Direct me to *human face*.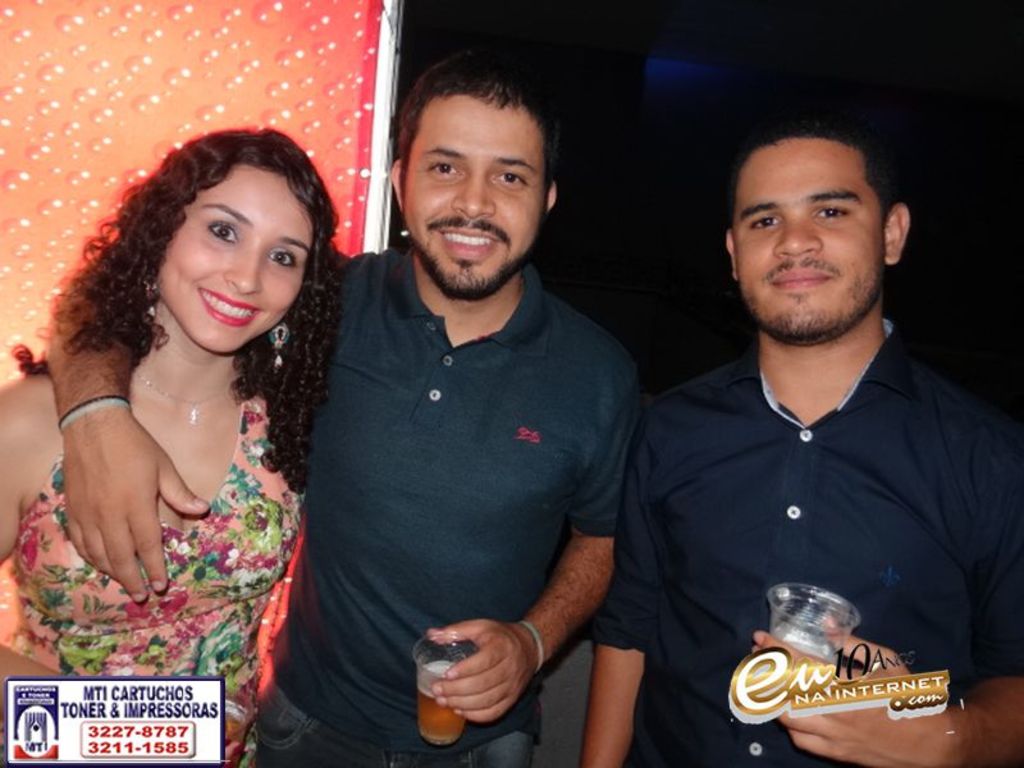
Direction: (408,122,544,288).
